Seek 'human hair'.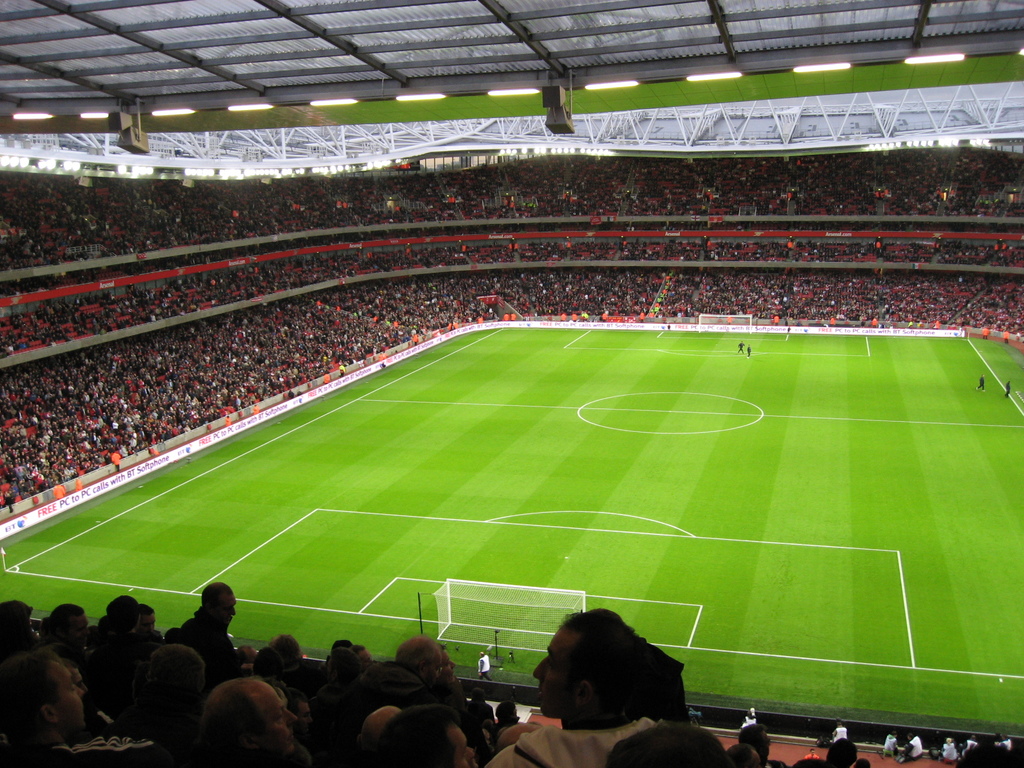
[395, 635, 437, 677].
